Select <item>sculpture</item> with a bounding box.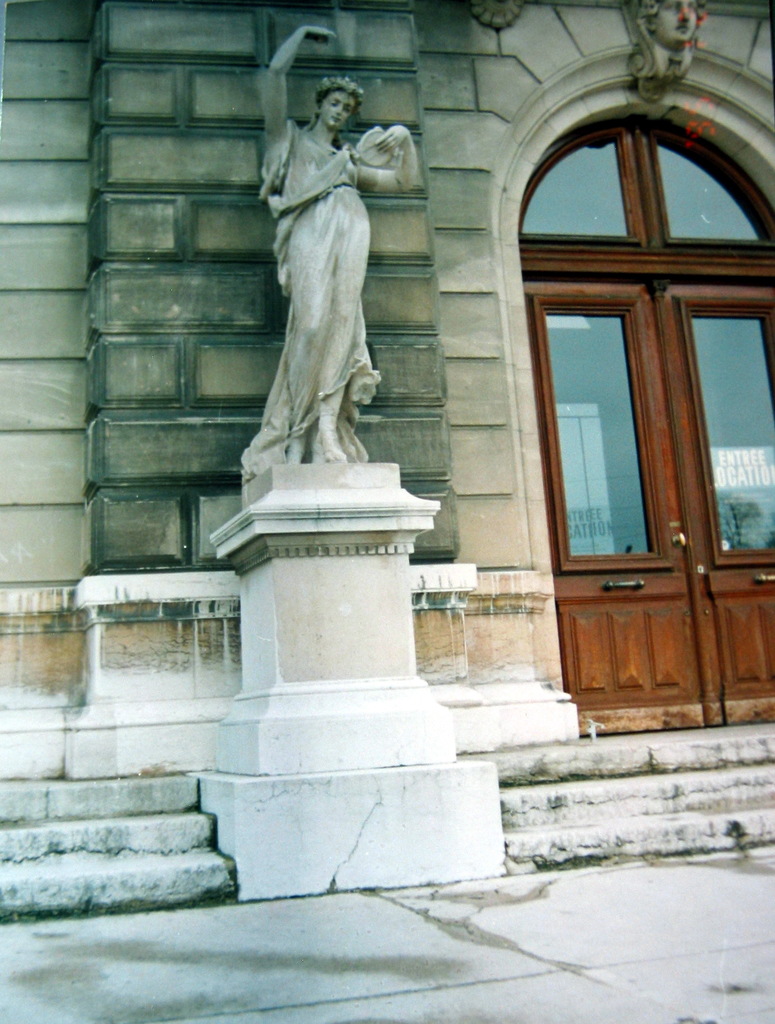
left=244, top=62, right=404, bottom=486.
